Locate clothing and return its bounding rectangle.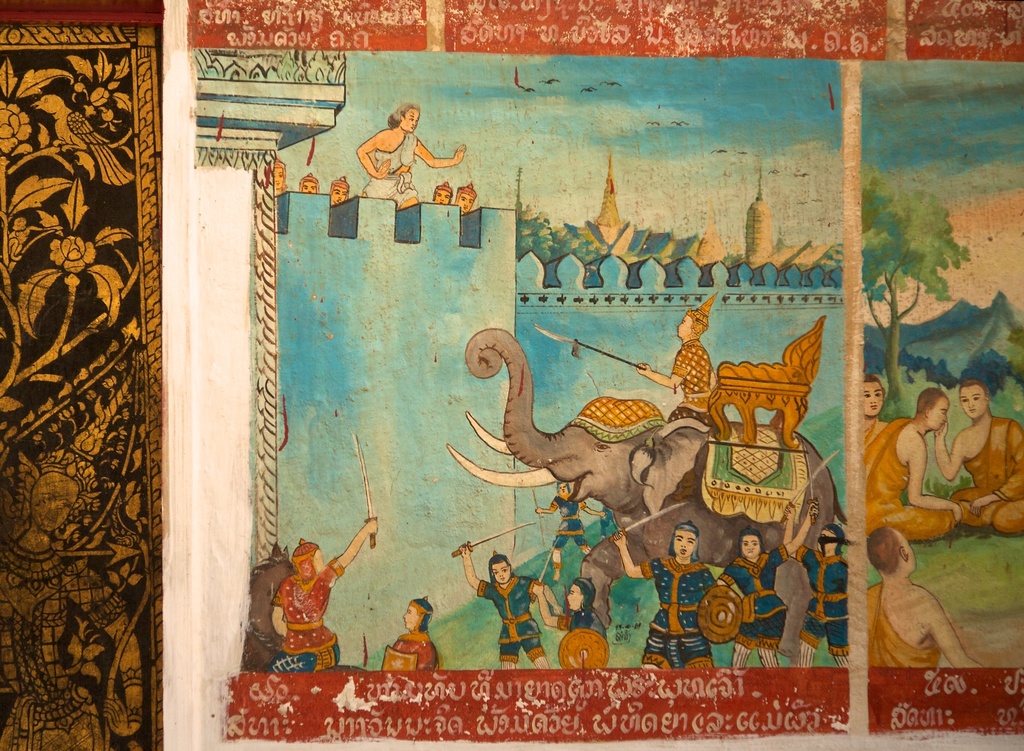
556,611,609,638.
